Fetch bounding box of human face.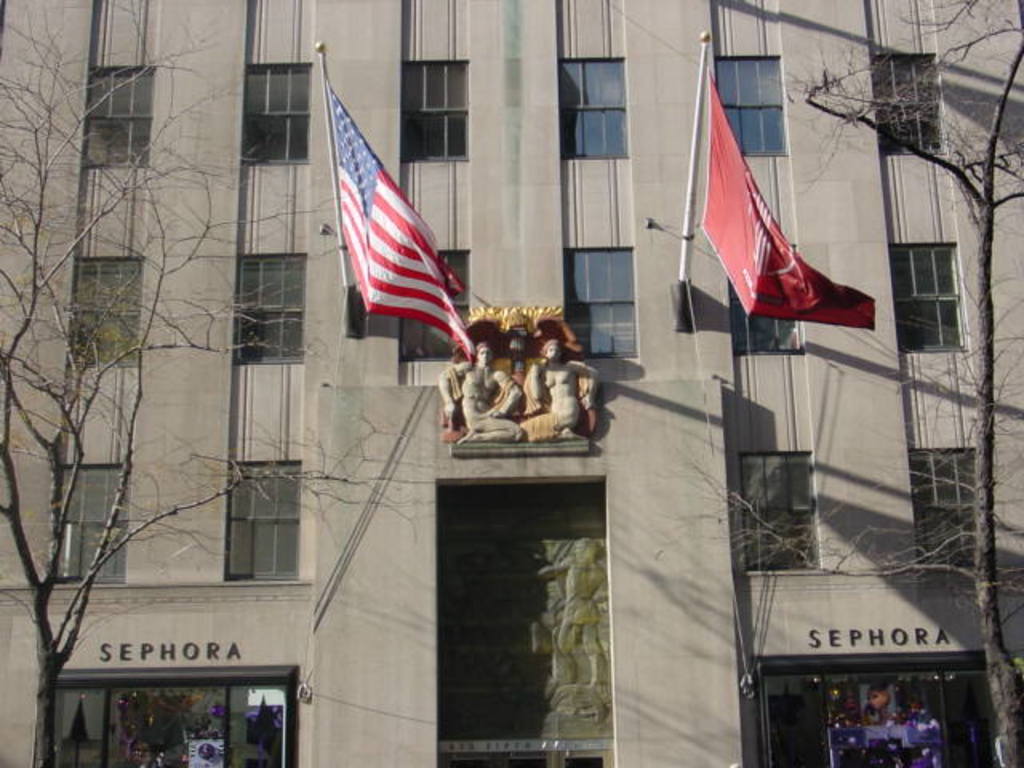
Bbox: 472/342/494/363.
